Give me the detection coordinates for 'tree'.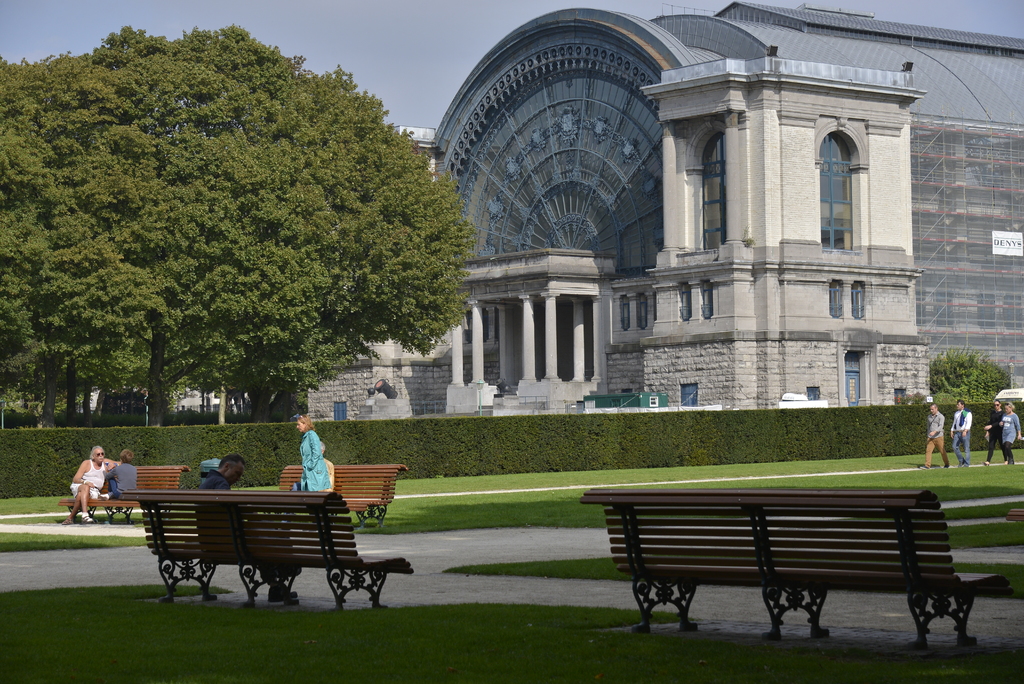
(left=23, top=30, right=463, bottom=458).
